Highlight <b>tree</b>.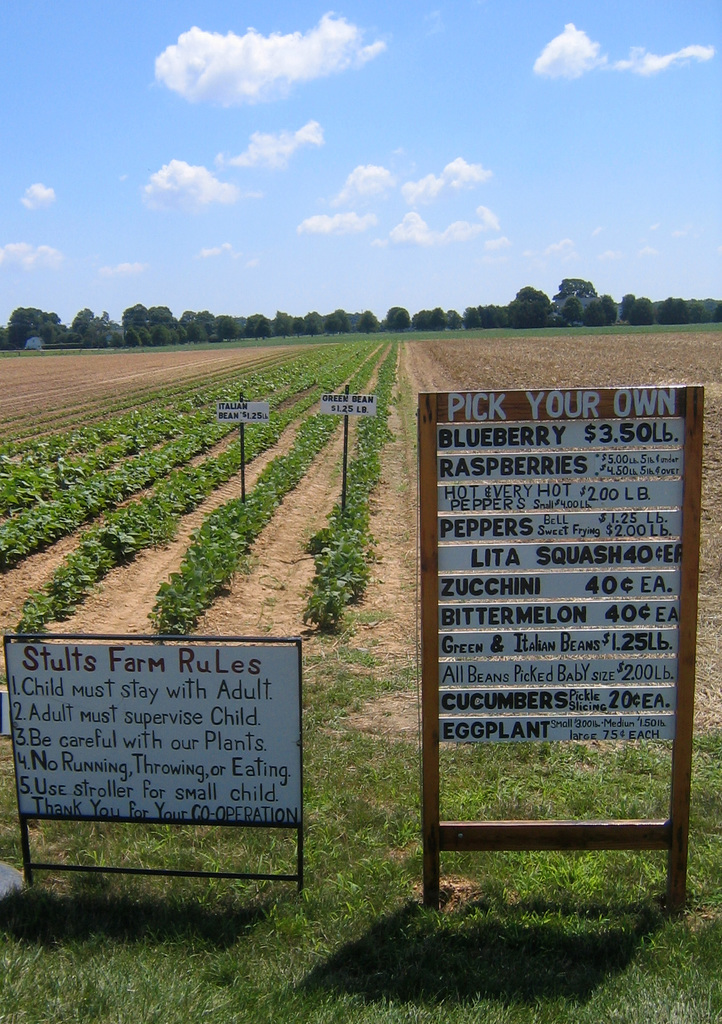
Highlighted region: (left=444, top=310, right=467, bottom=329).
